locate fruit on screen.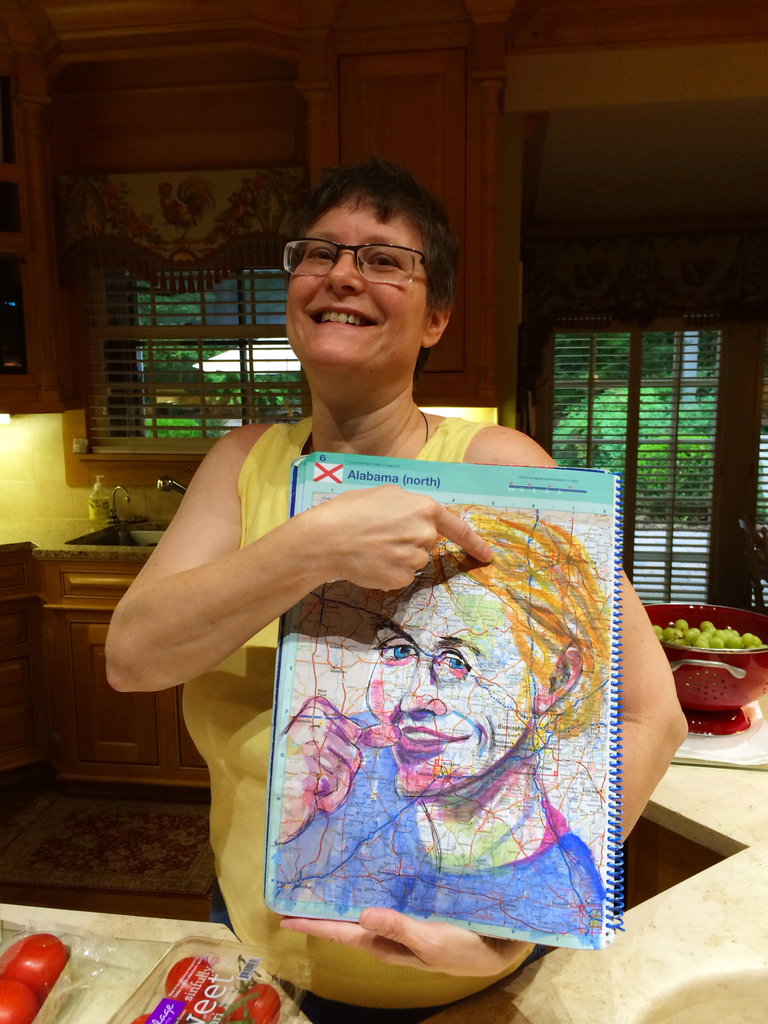
On screen at pyautogui.locateOnScreen(0, 972, 41, 1023).
